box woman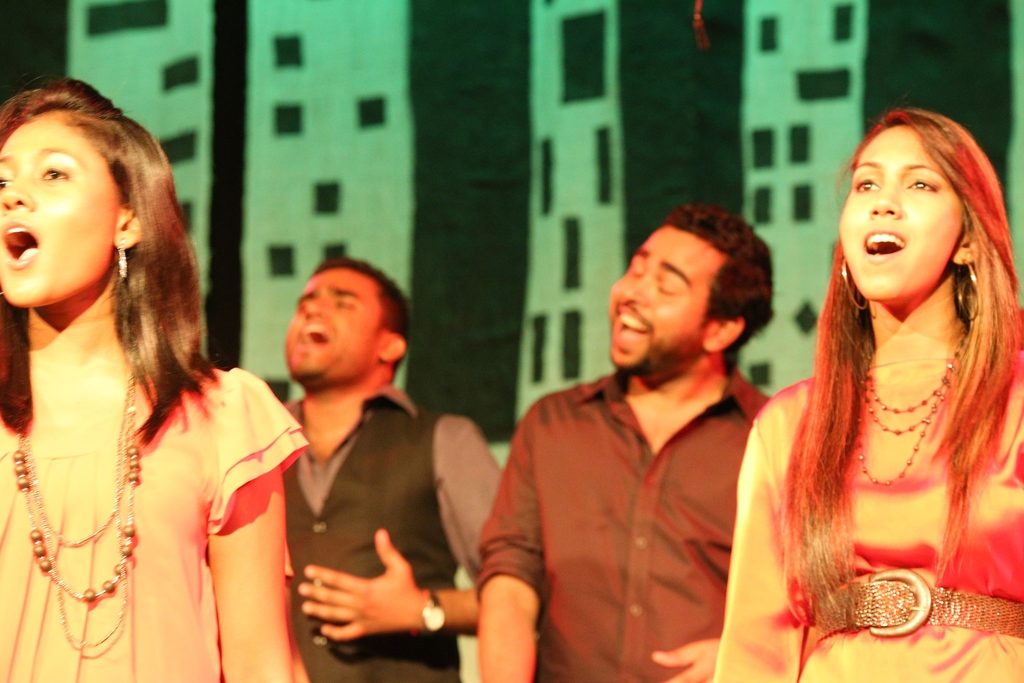
bbox(738, 112, 1023, 651)
